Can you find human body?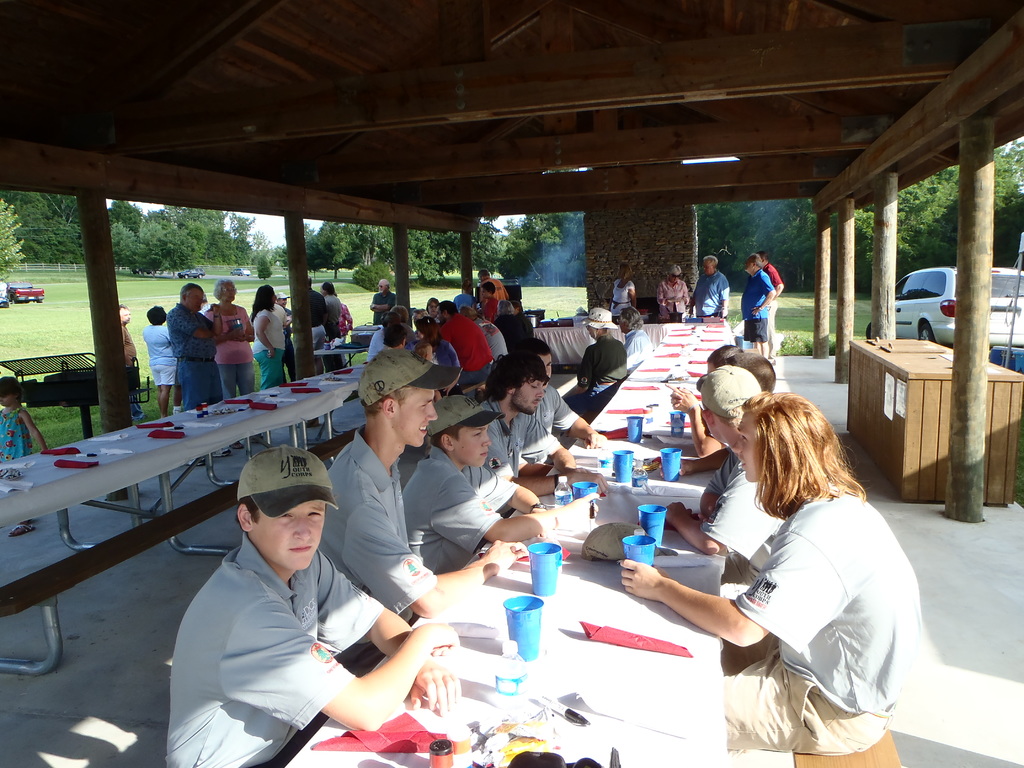
Yes, bounding box: (x1=753, y1=250, x2=792, y2=376).
